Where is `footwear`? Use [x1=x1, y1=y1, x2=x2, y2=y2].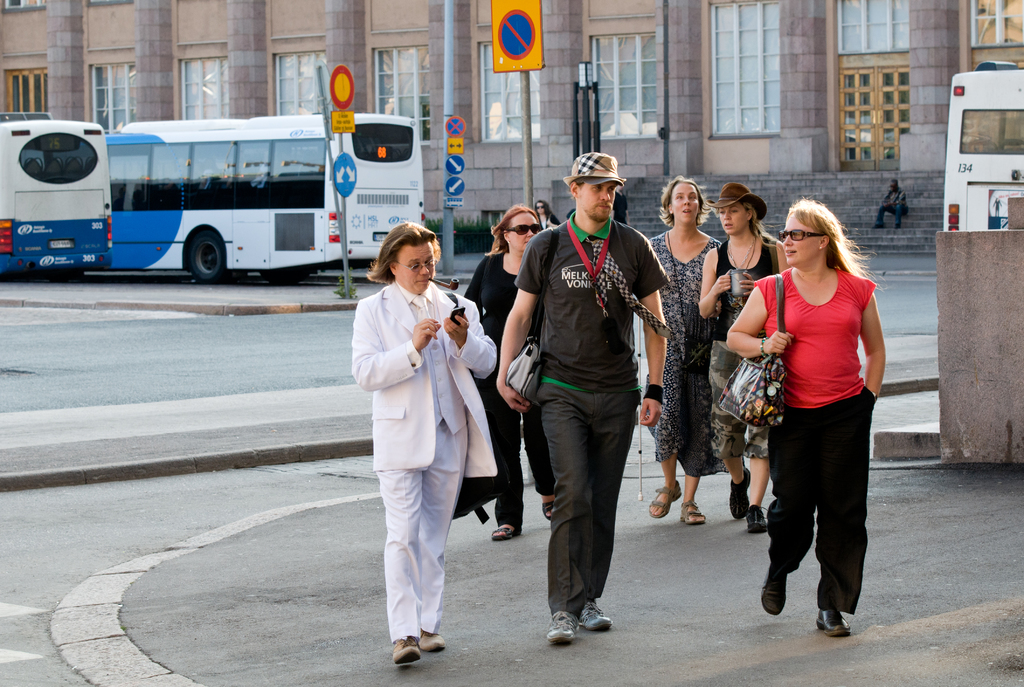
[x1=681, y1=503, x2=705, y2=528].
